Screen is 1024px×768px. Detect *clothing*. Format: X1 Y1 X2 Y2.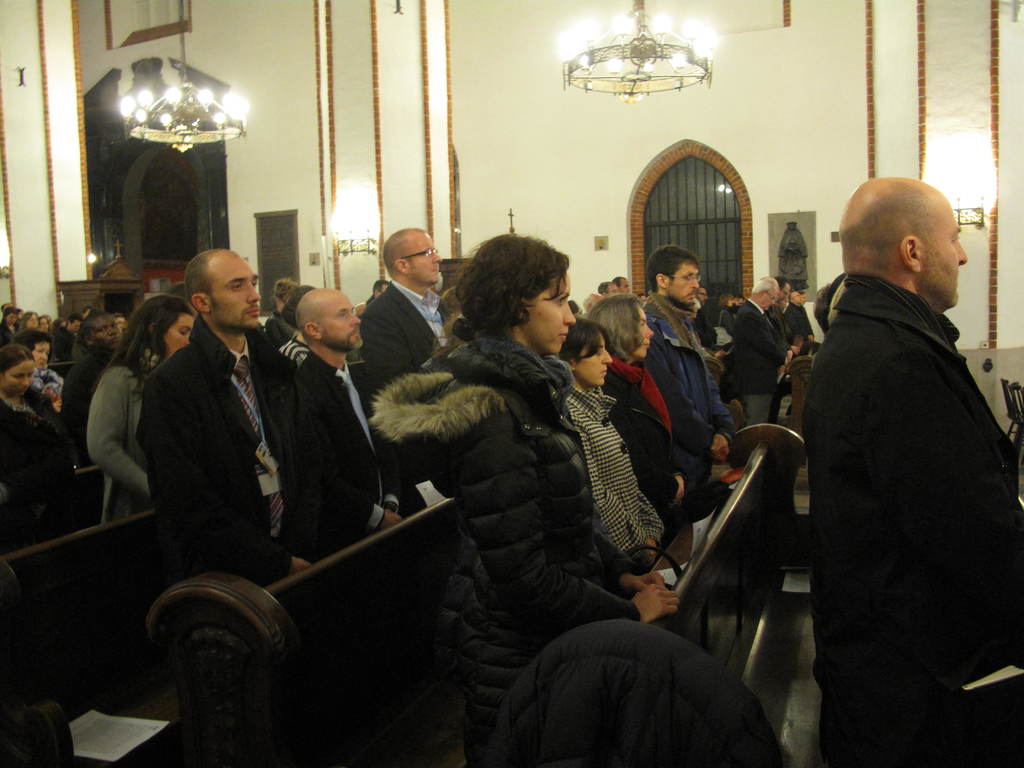
360 279 459 502.
